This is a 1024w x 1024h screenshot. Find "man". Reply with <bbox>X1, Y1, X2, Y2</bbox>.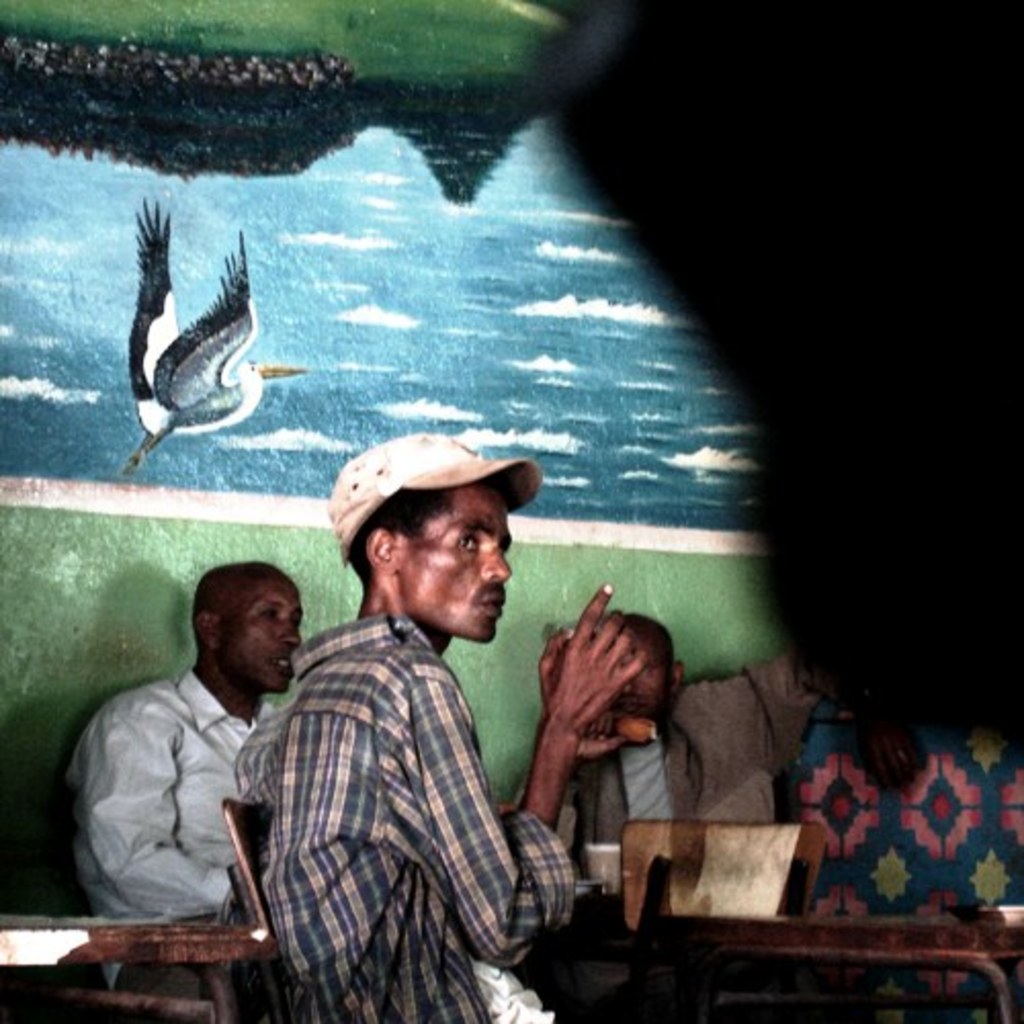
<bbox>66, 557, 307, 942</bbox>.
